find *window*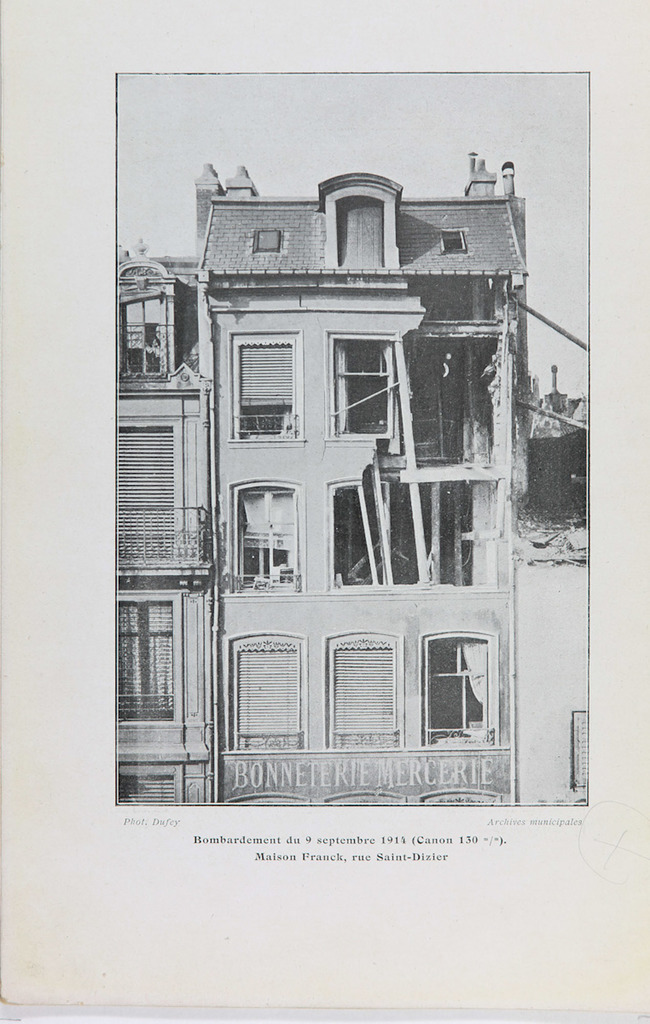
BBox(121, 599, 170, 715)
